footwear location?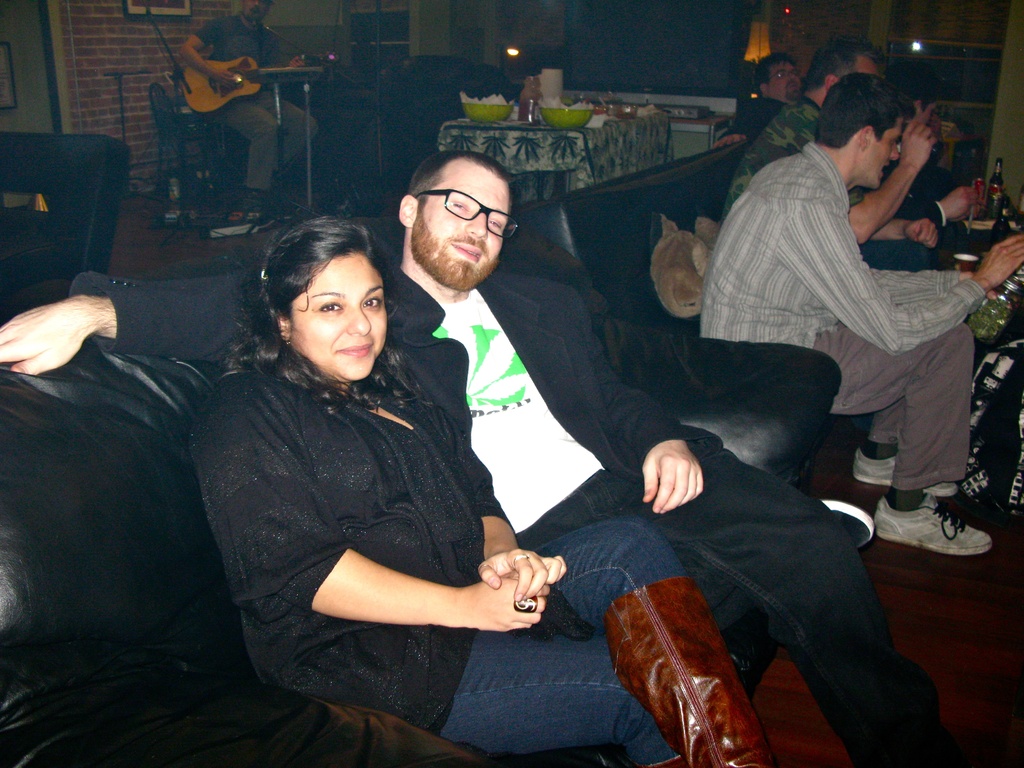
{"x1": 621, "y1": 754, "x2": 692, "y2": 767}
